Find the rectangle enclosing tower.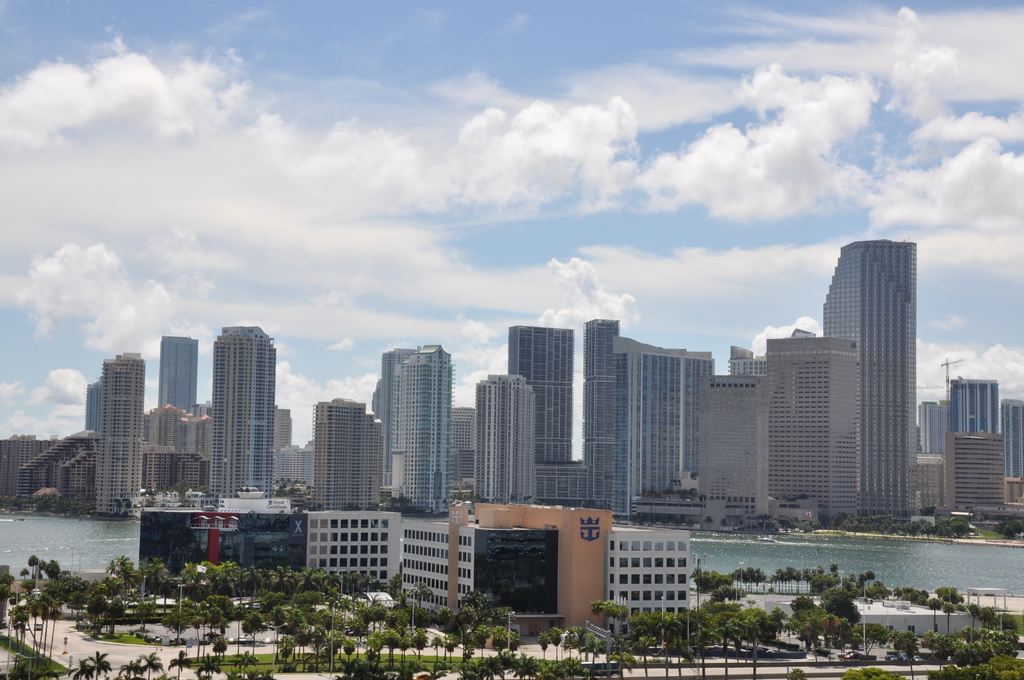
<bbox>310, 398, 381, 509</bbox>.
